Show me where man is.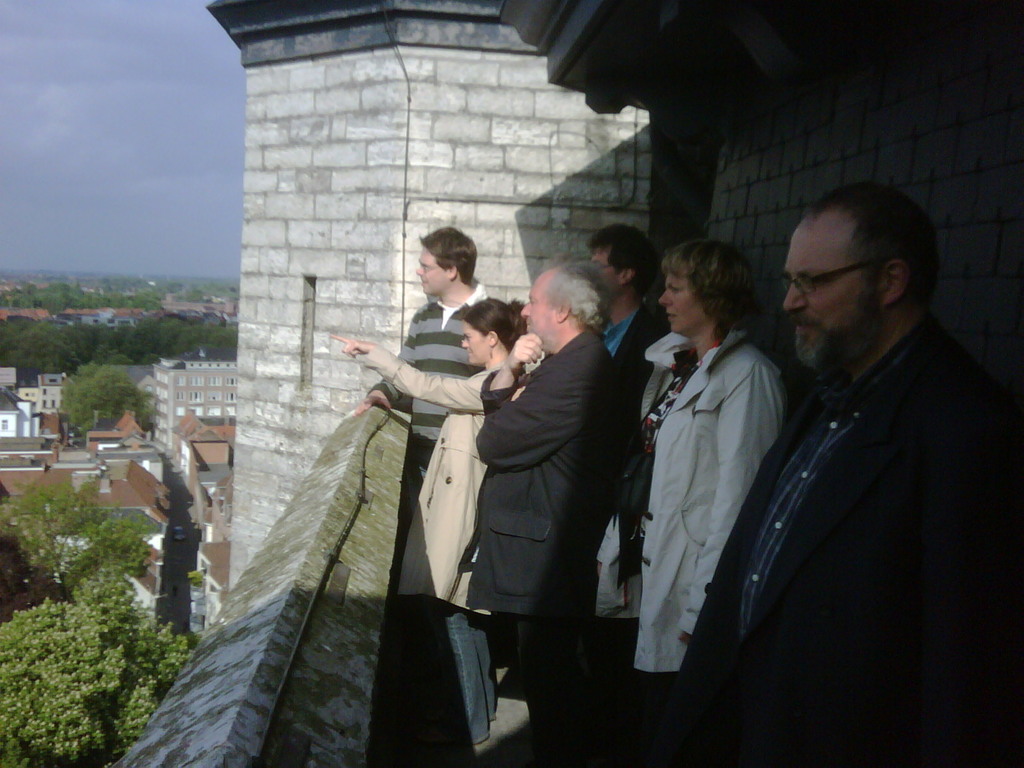
man is at (x1=470, y1=259, x2=628, y2=767).
